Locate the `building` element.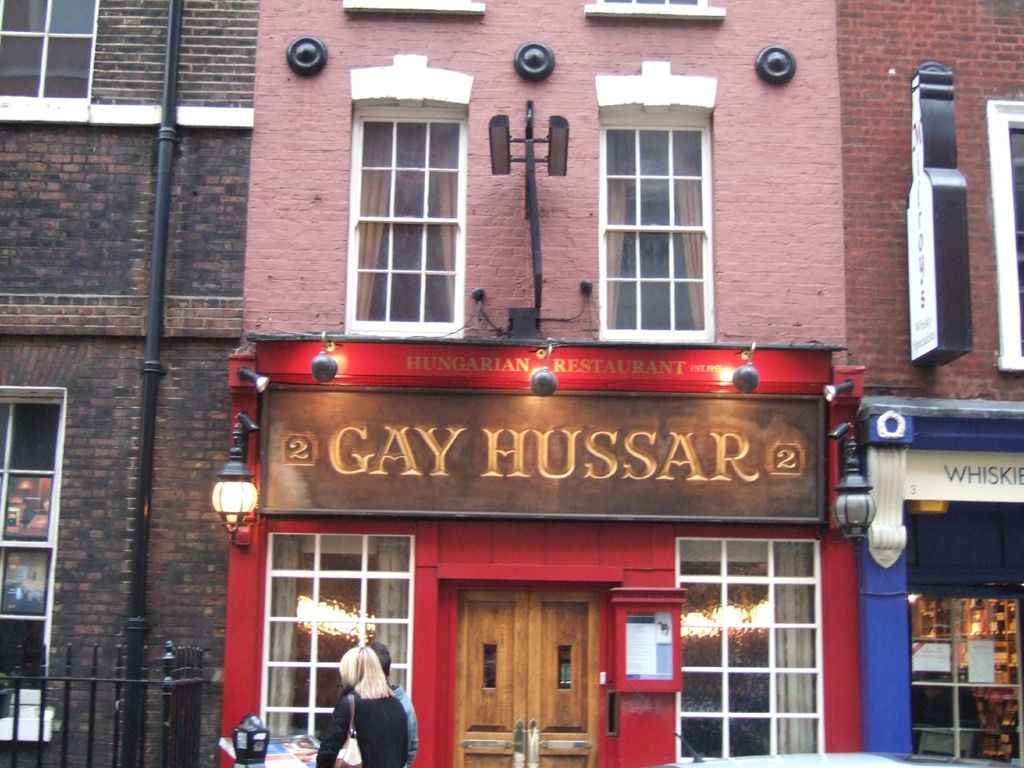
Element bbox: [3, 0, 263, 762].
